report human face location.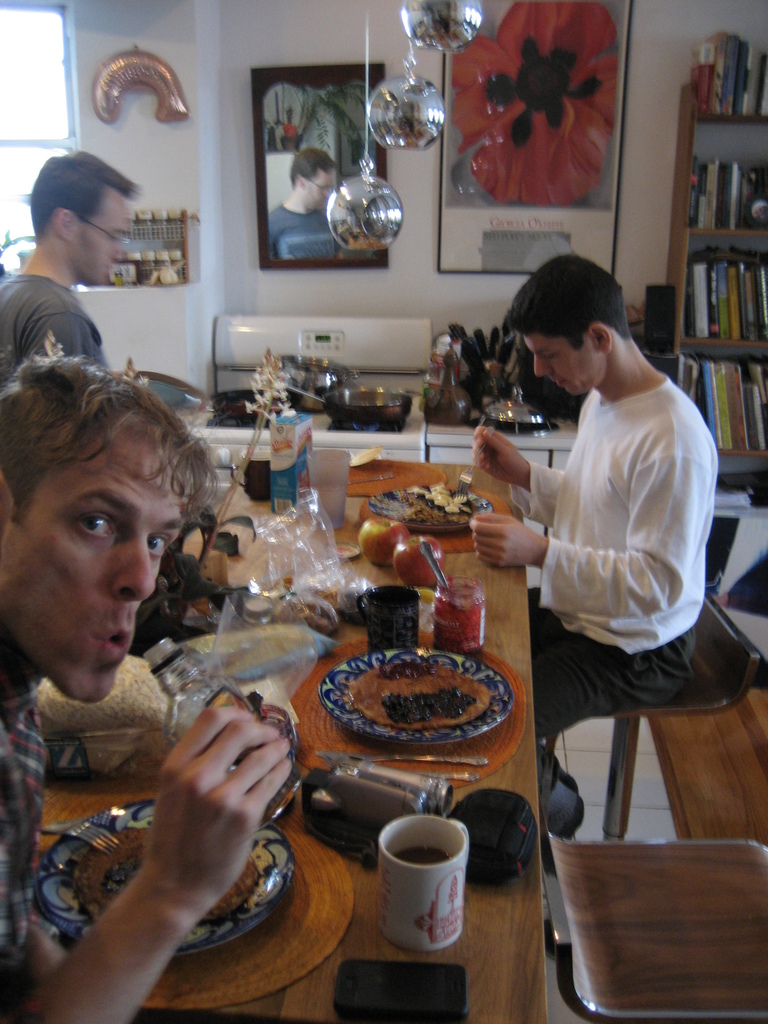
Report: <bbox>73, 196, 132, 285</bbox>.
